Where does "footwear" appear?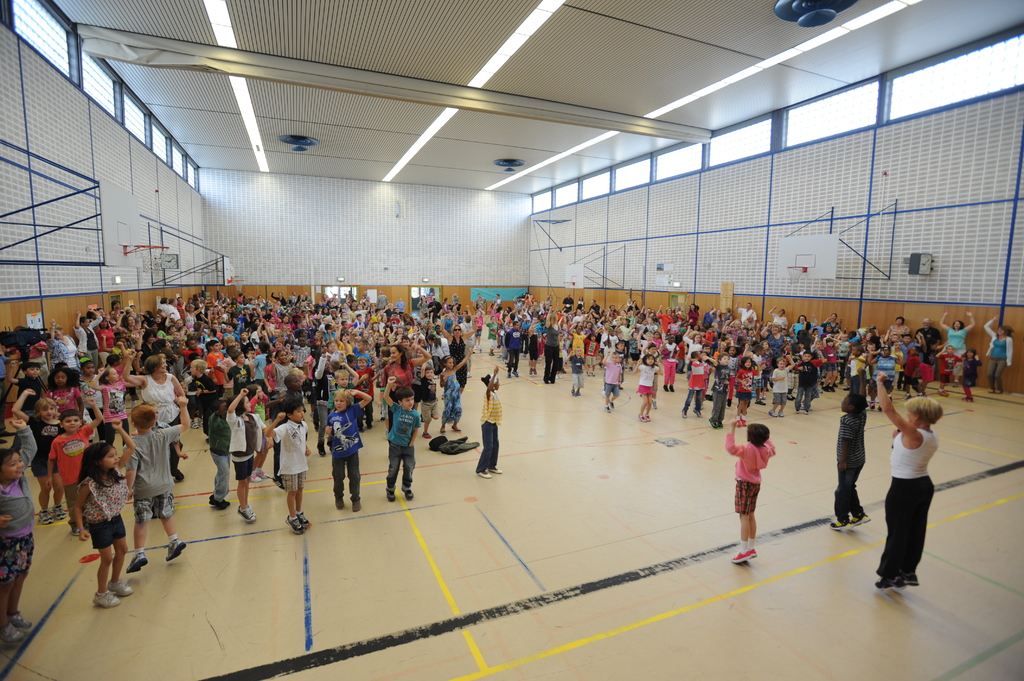
Appears at select_region(636, 413, 650, 422).
